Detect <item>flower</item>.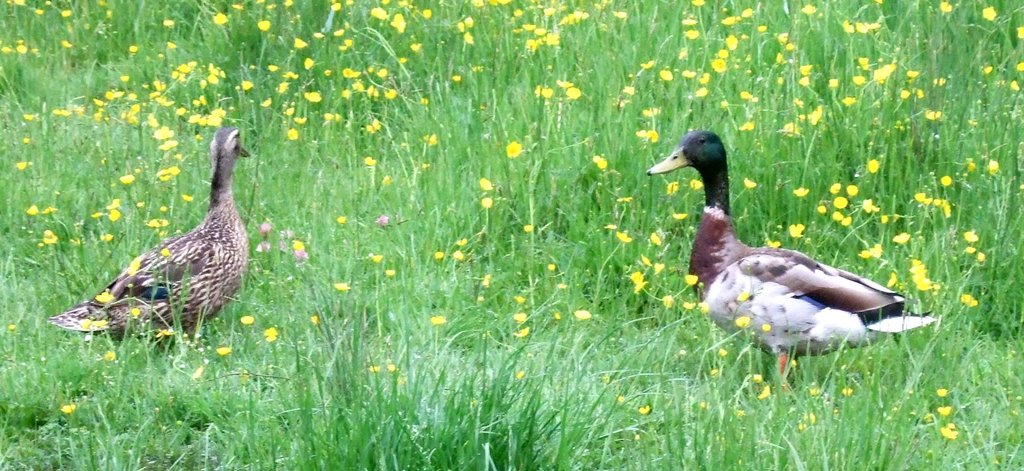
Detected at {"left": 938, "top": 402, "right": 952, "bottom": 413}.
